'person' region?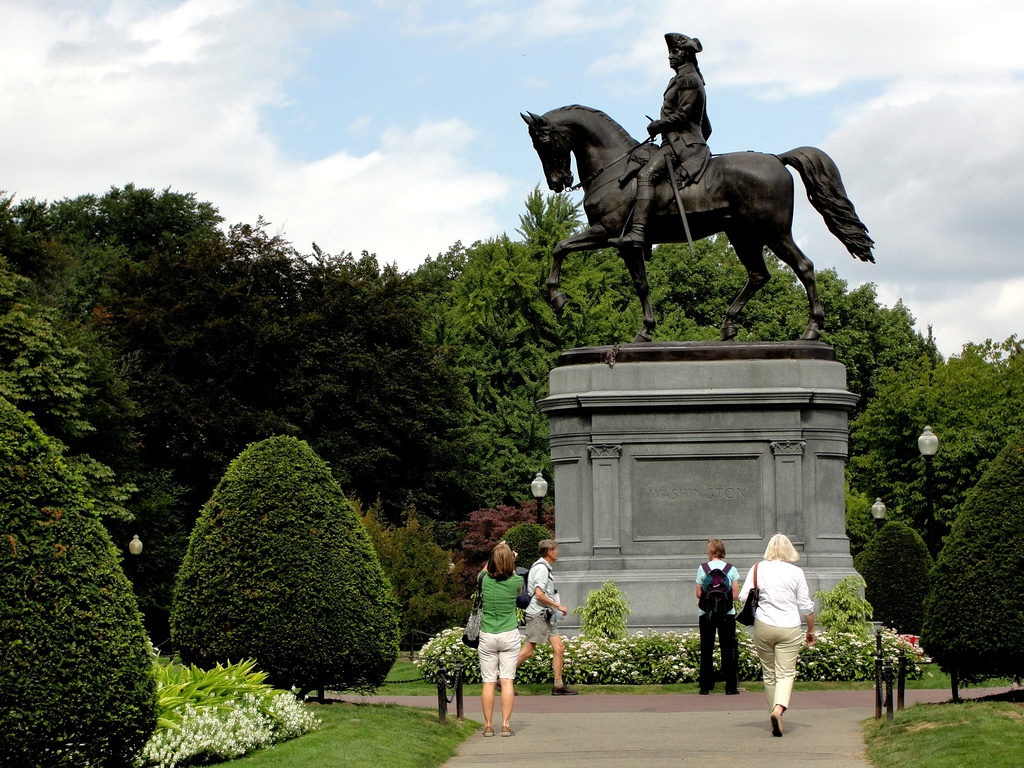
crop(737, 529, 815, 733)
